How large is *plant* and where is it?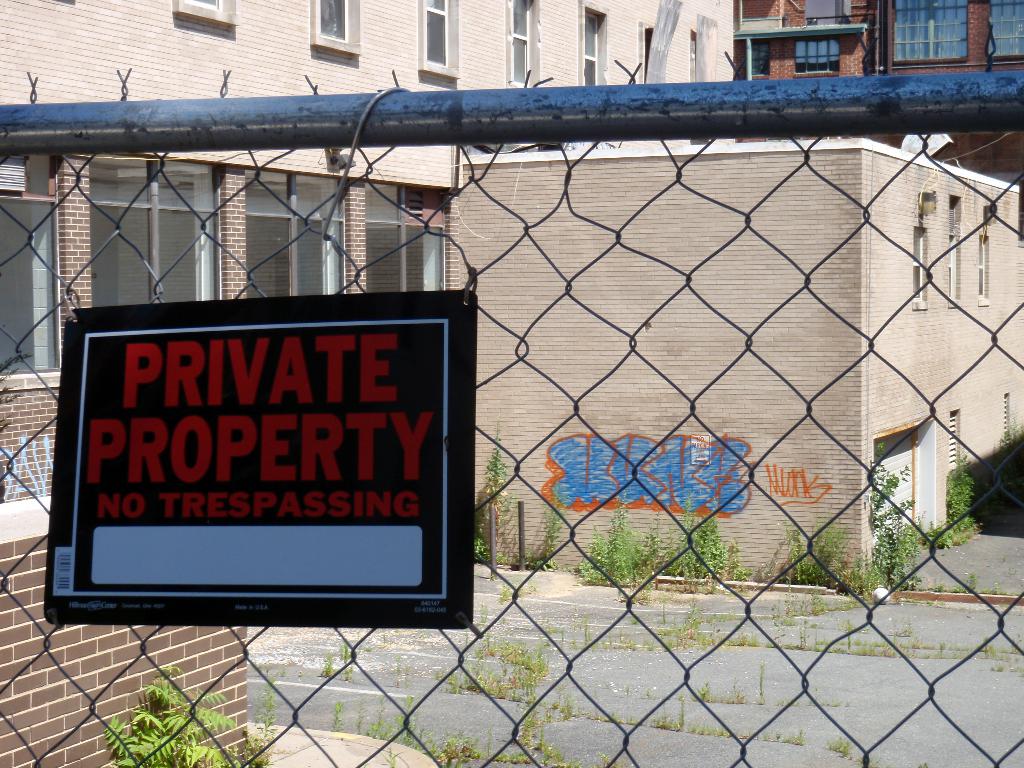
Bounding box: [x1=100, y1=657, x2=236, y2=767].
